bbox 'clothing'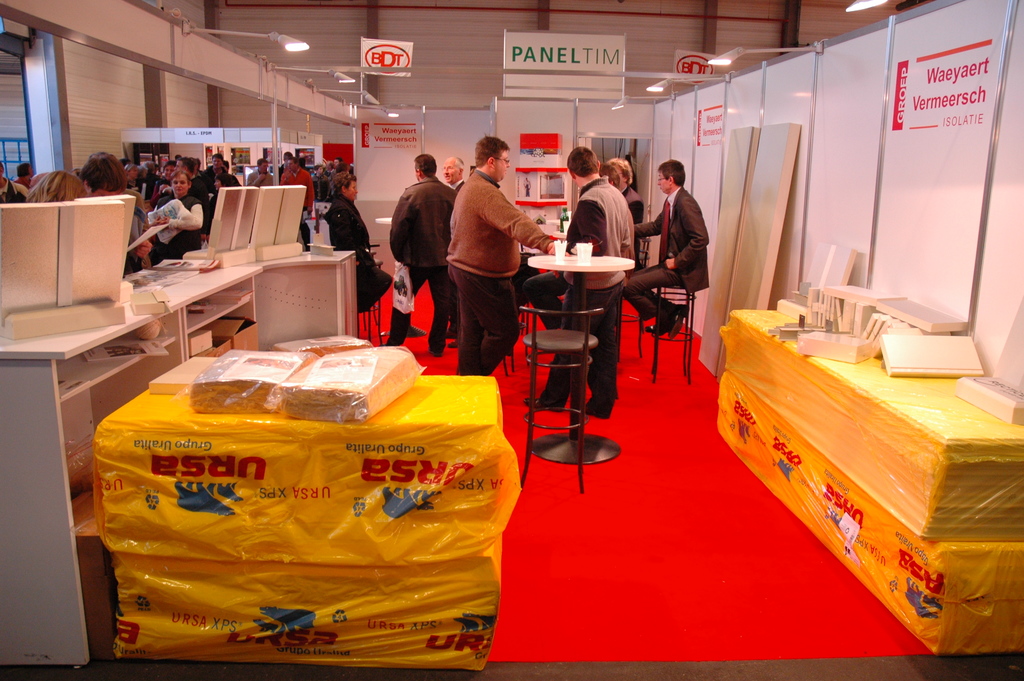
box(444, 143, 547, 357)
